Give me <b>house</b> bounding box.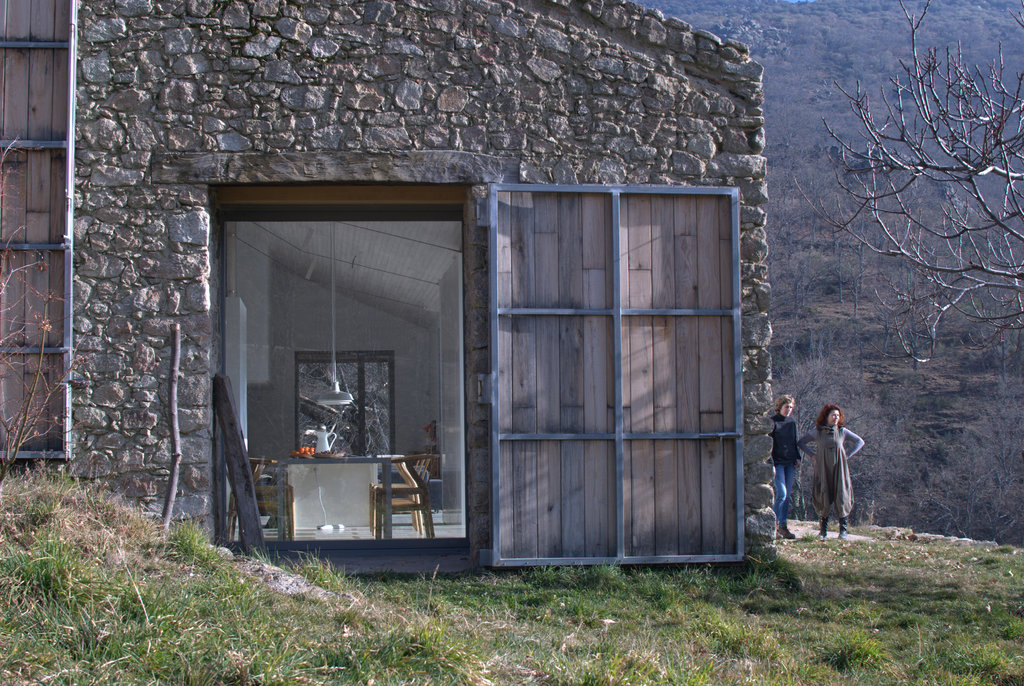
bbox(0, 0, 778, 580).
